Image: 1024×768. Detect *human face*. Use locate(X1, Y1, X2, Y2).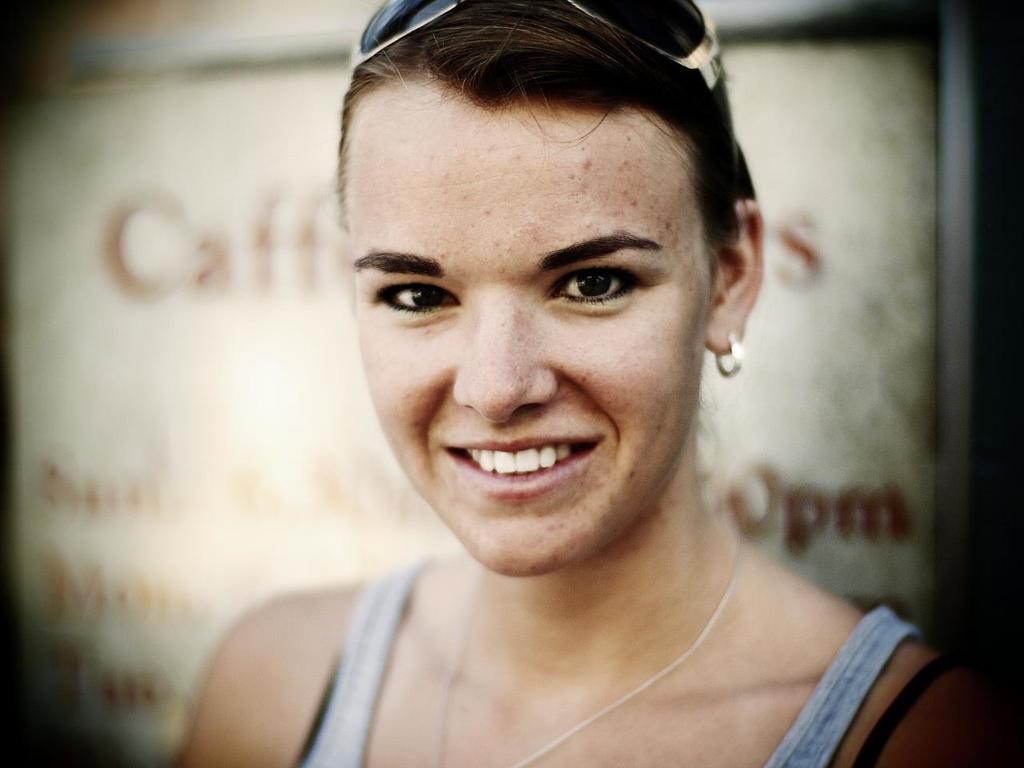
locate(338, 66, 722, 575).
